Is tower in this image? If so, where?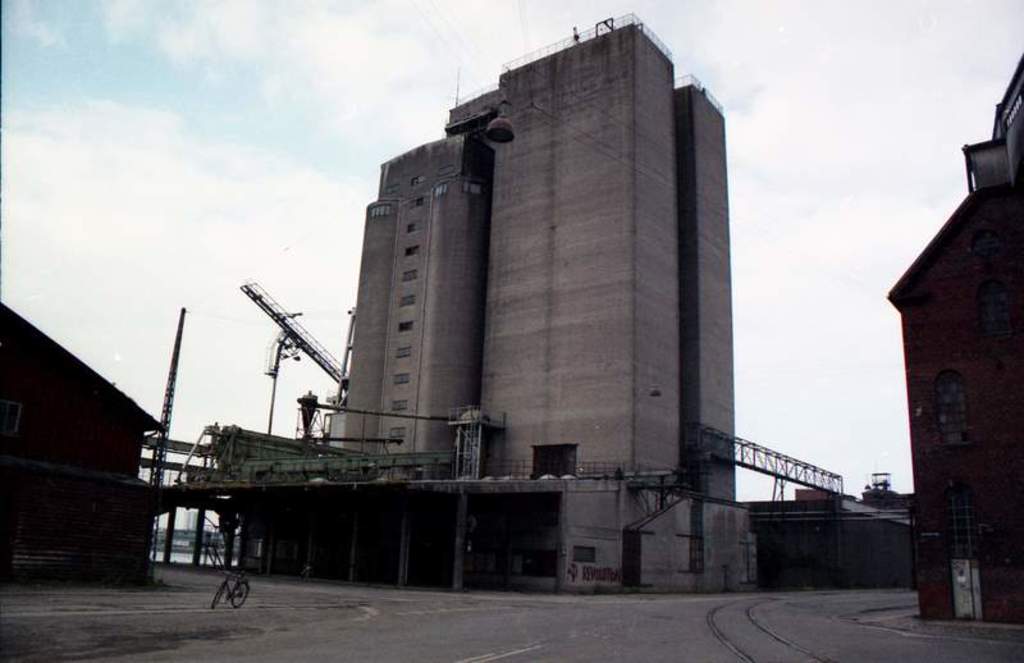
Yes, at x1=893, y1=115, x2=1016, y2=580.
